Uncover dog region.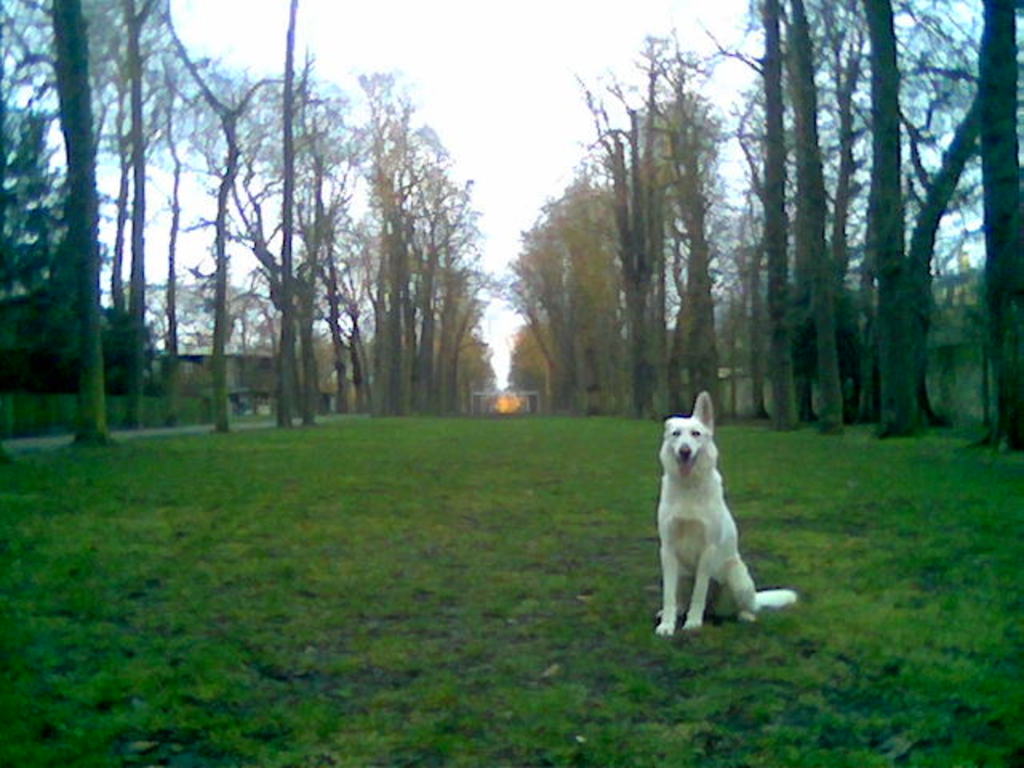
Uncovered: (left=654, top=392, right=792, bottom=637).
